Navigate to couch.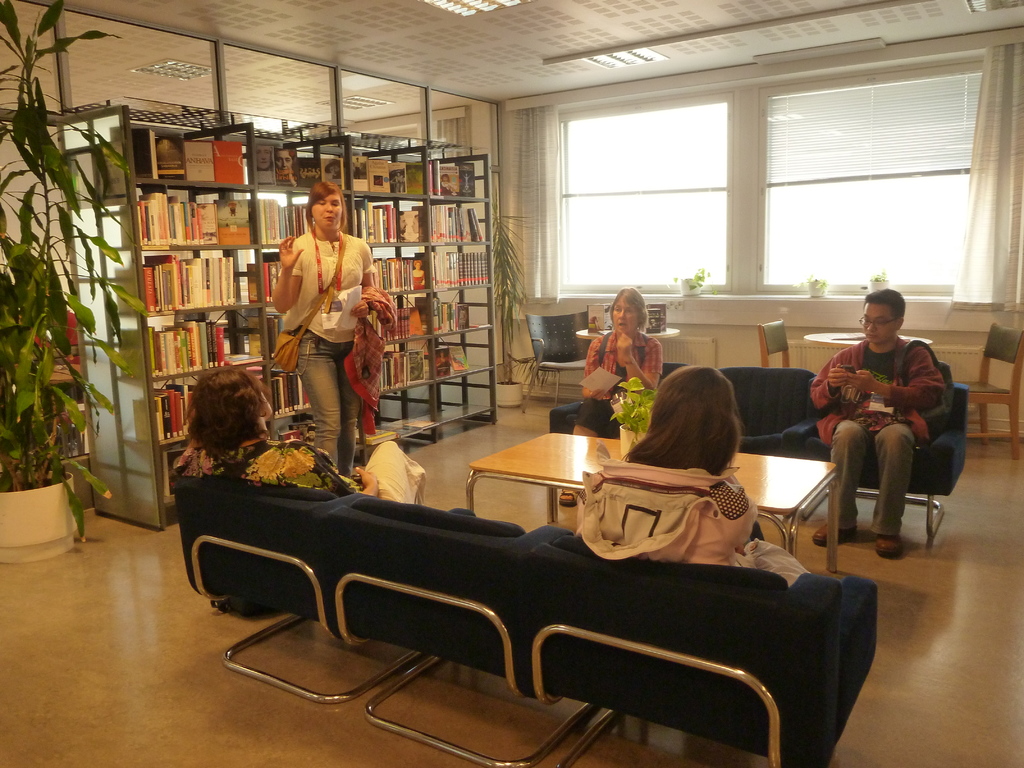
Navigation target: 796 337 970 557.
